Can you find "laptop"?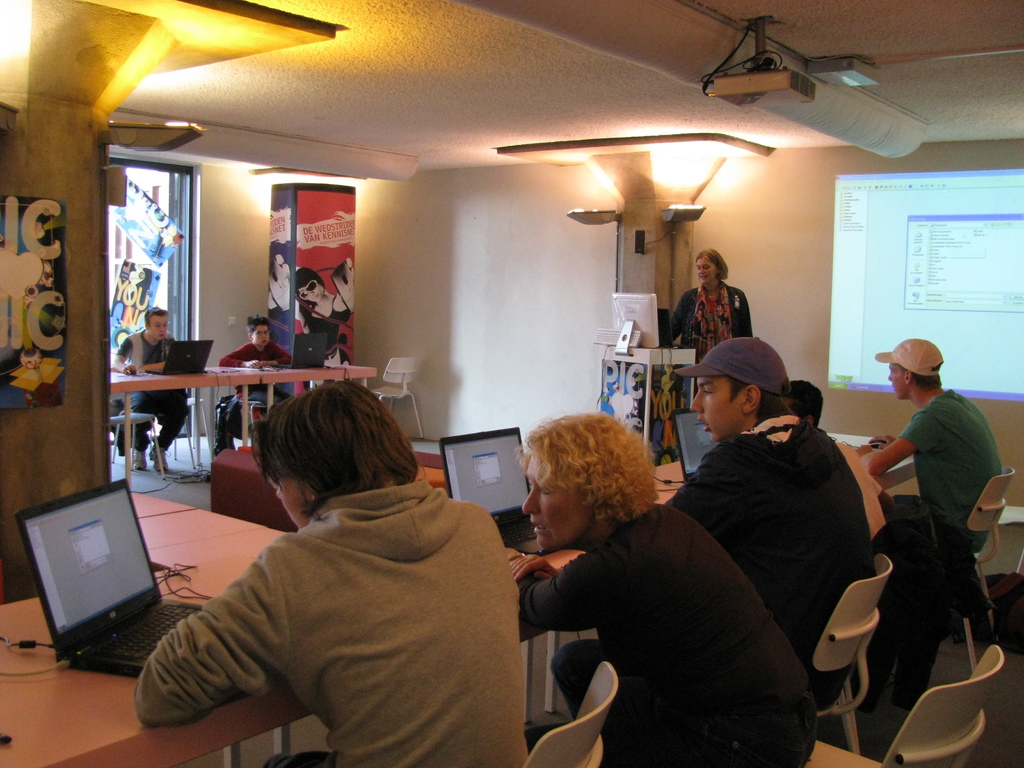
Yes, bounding box: select_region(436, 426, 548, 557).
